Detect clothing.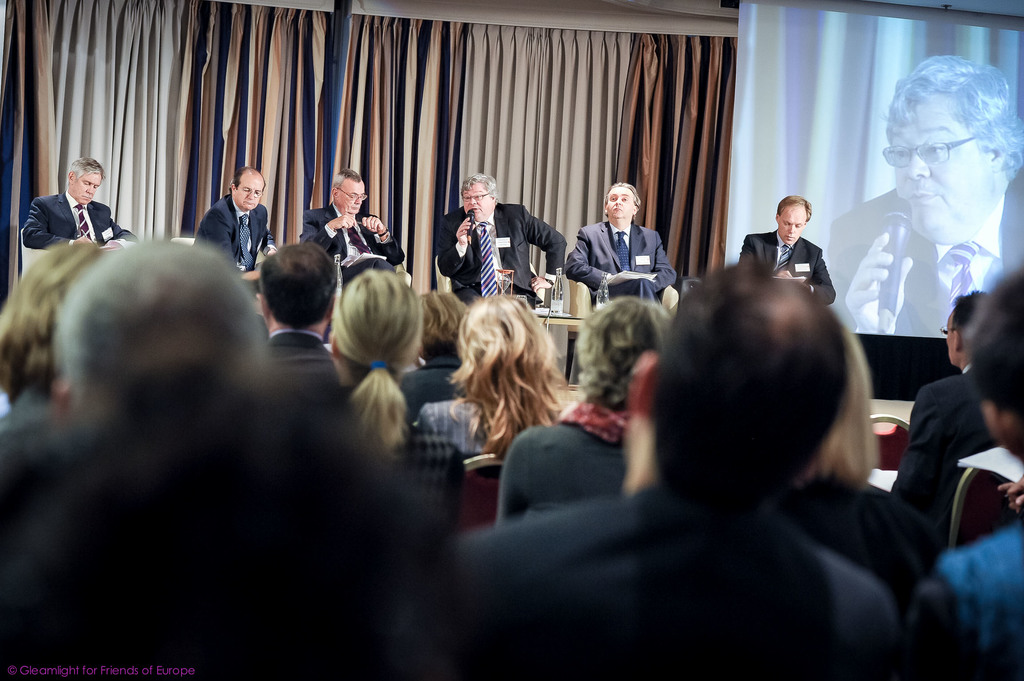
Detected at {"left": 266, "top": 329, "right": 336, "bottom": 394}.
